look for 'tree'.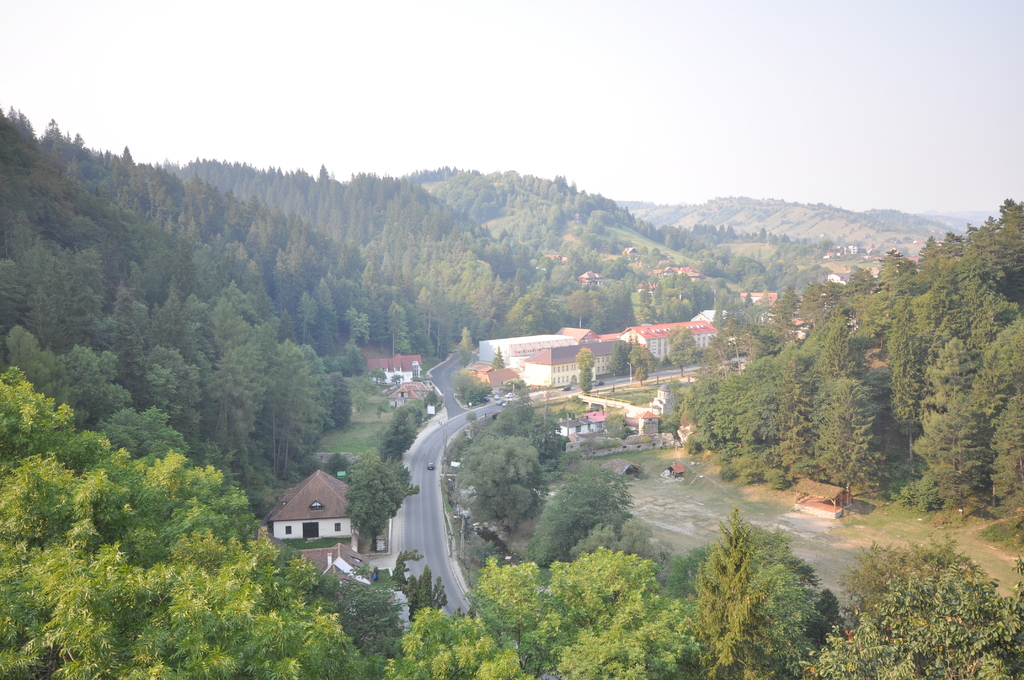
Found: 412/555/451/631.
